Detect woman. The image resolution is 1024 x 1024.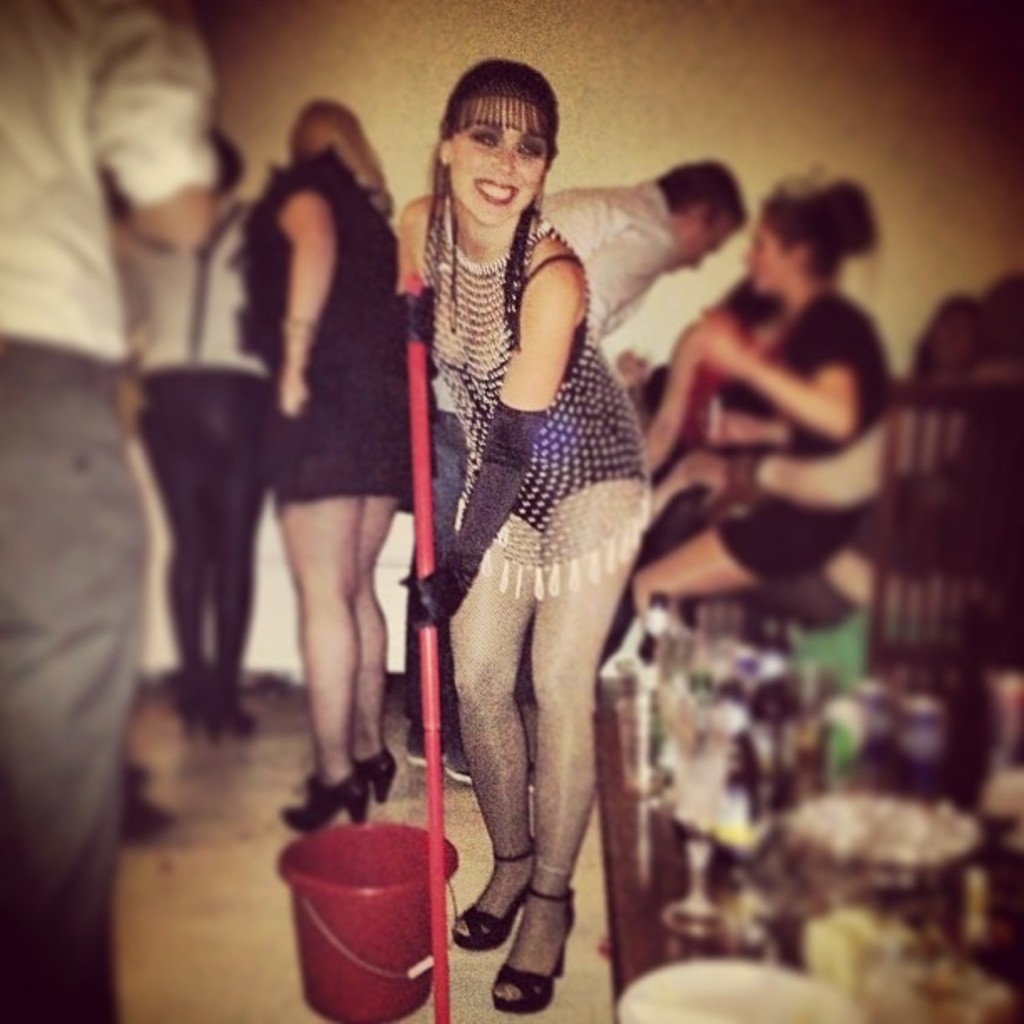
(228,95,413,843).
